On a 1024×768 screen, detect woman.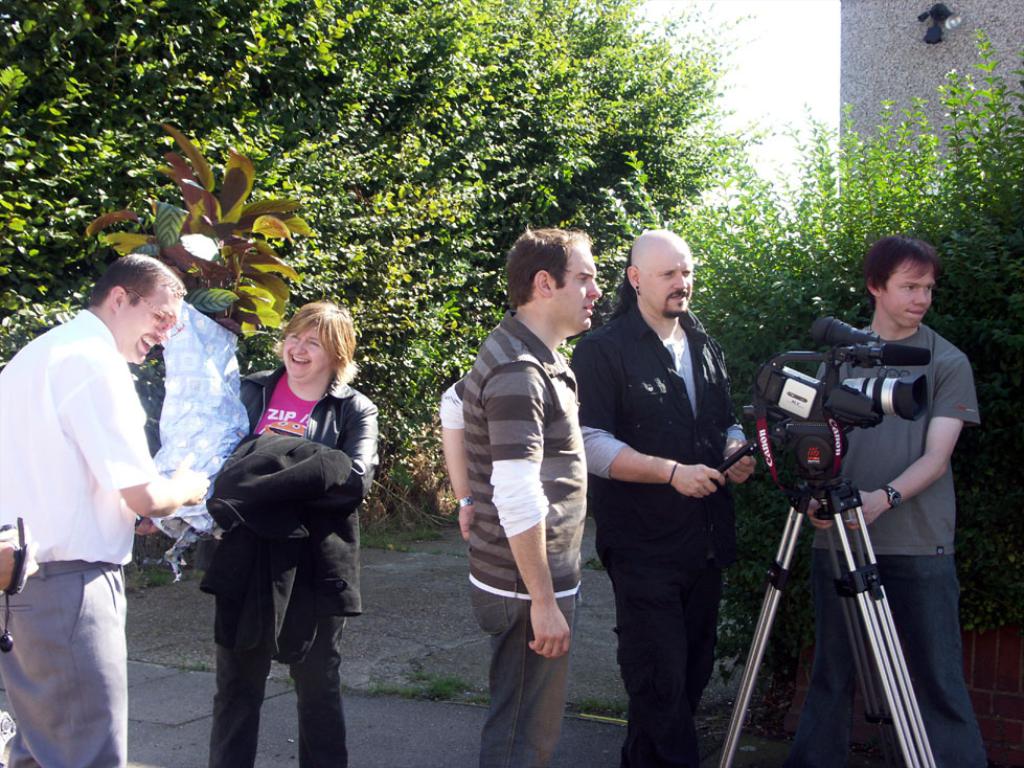
180:297:362:766.
